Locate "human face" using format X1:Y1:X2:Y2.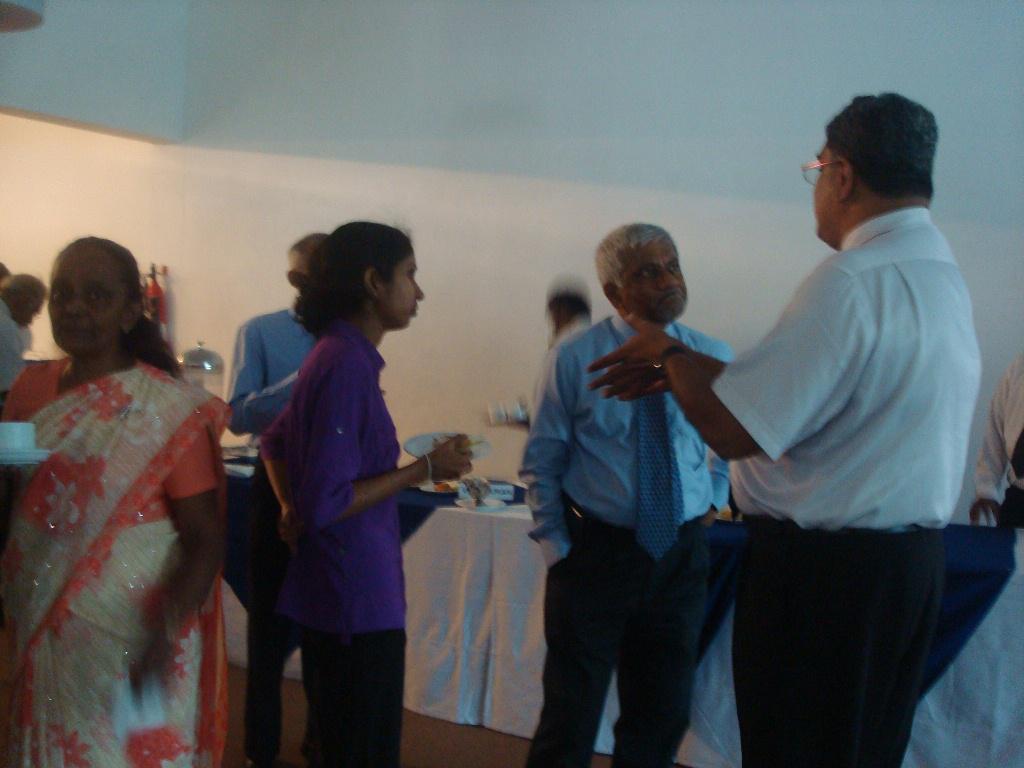
813:141:843:245.
